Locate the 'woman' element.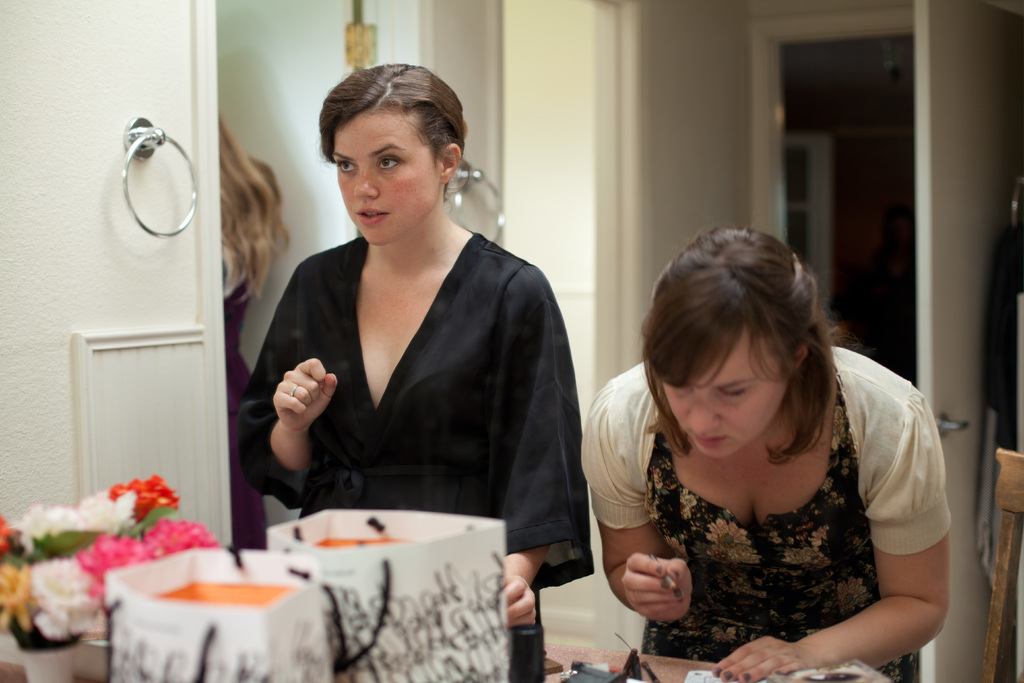
Element bbox: (215, 112, 285, 565).
